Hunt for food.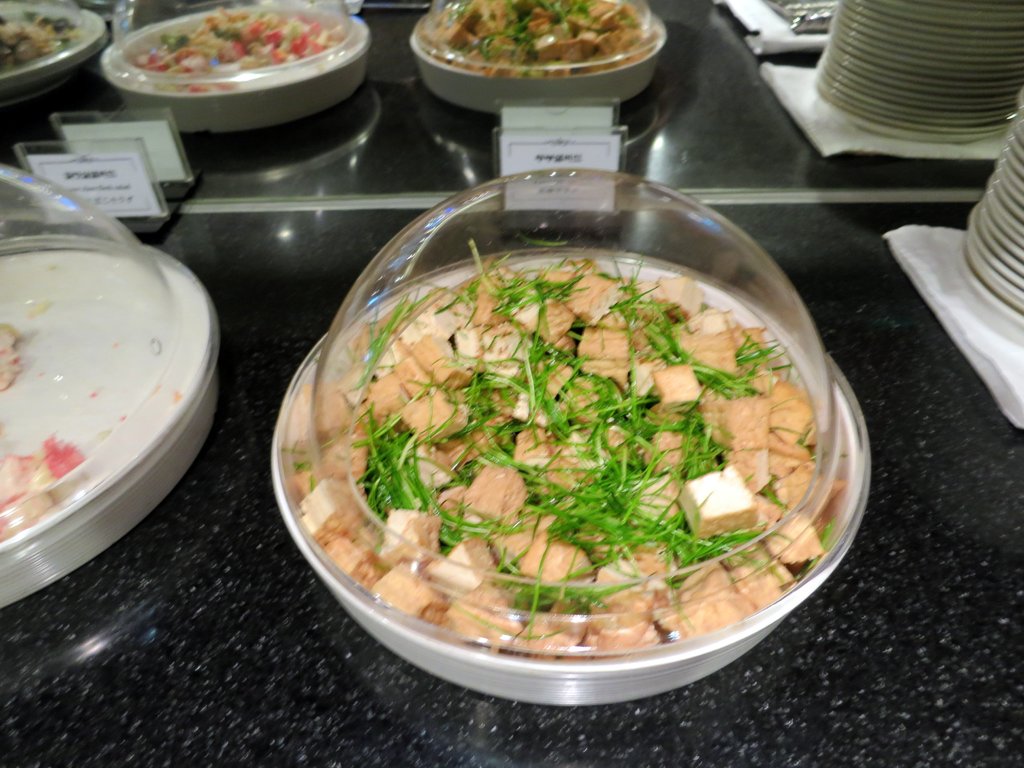
Hunted down at Rect(0, 433, 88, 542).
